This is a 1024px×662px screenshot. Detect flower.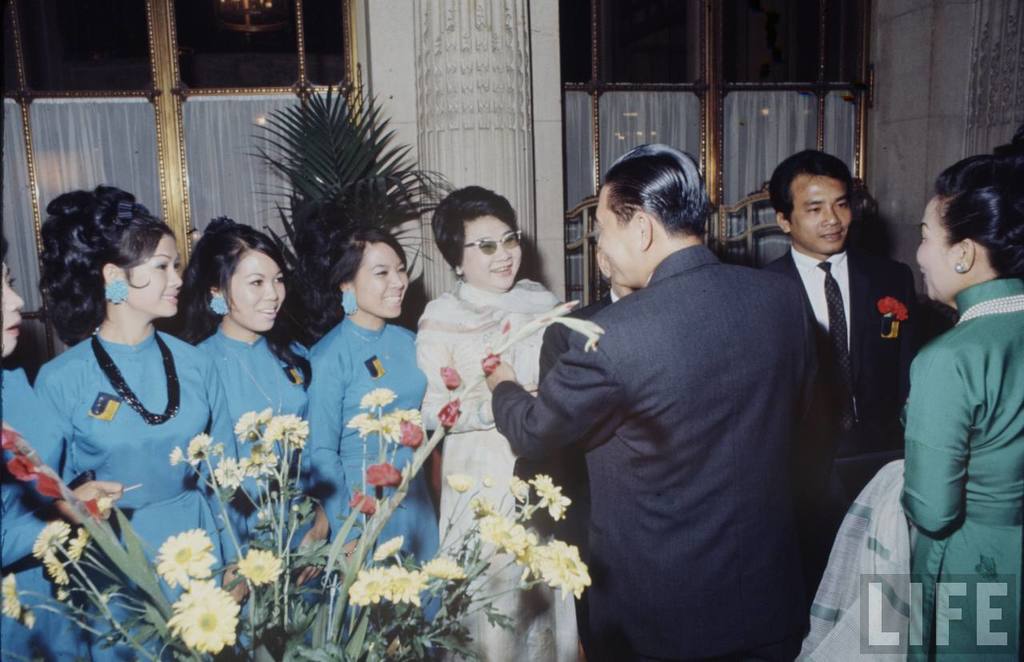
select_region(286, 418, 310, 441).
